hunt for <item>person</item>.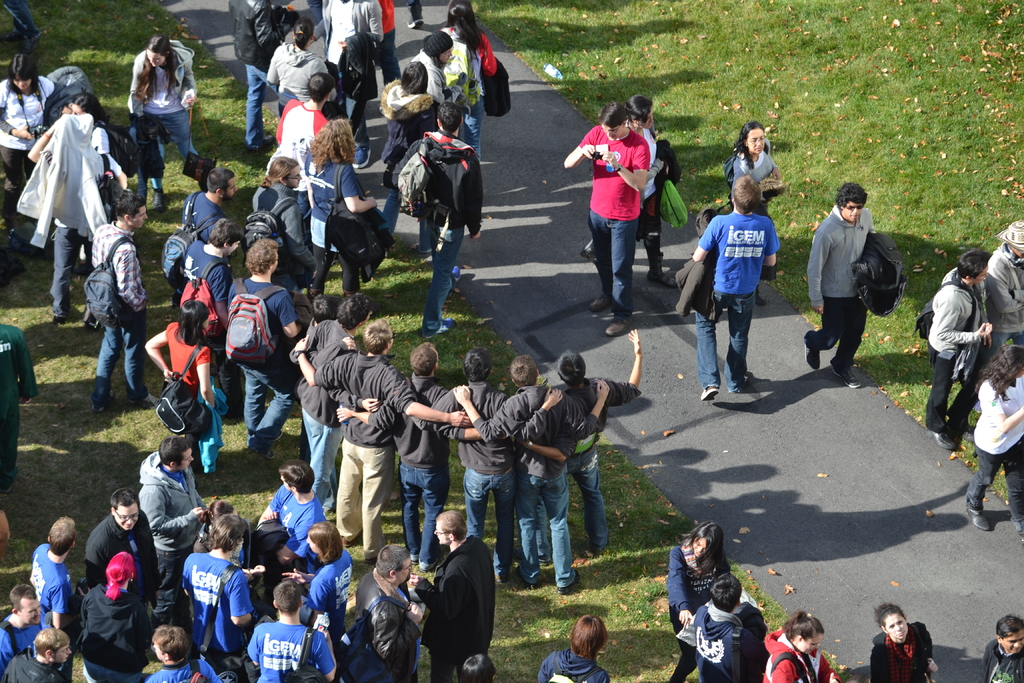
Hunted down at {"left": 627, "top": 97, "right": 685, "bottom": 280}.
